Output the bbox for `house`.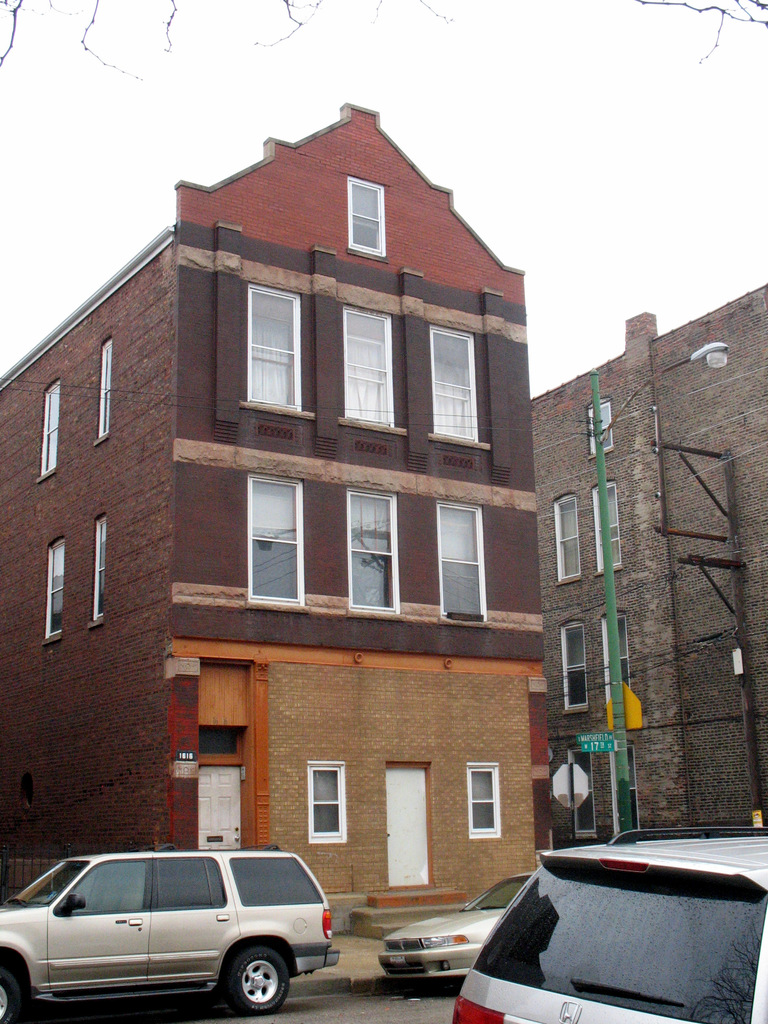
0 93 554 940.
